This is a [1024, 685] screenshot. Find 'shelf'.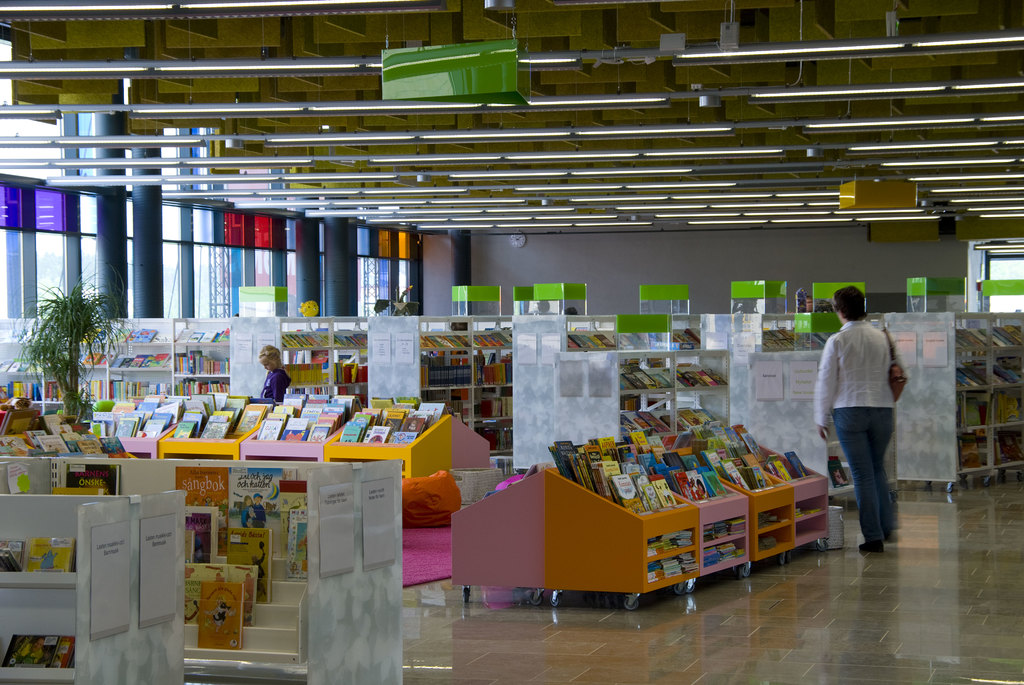
Bounding box: box=[54, 462, 316, 567].
